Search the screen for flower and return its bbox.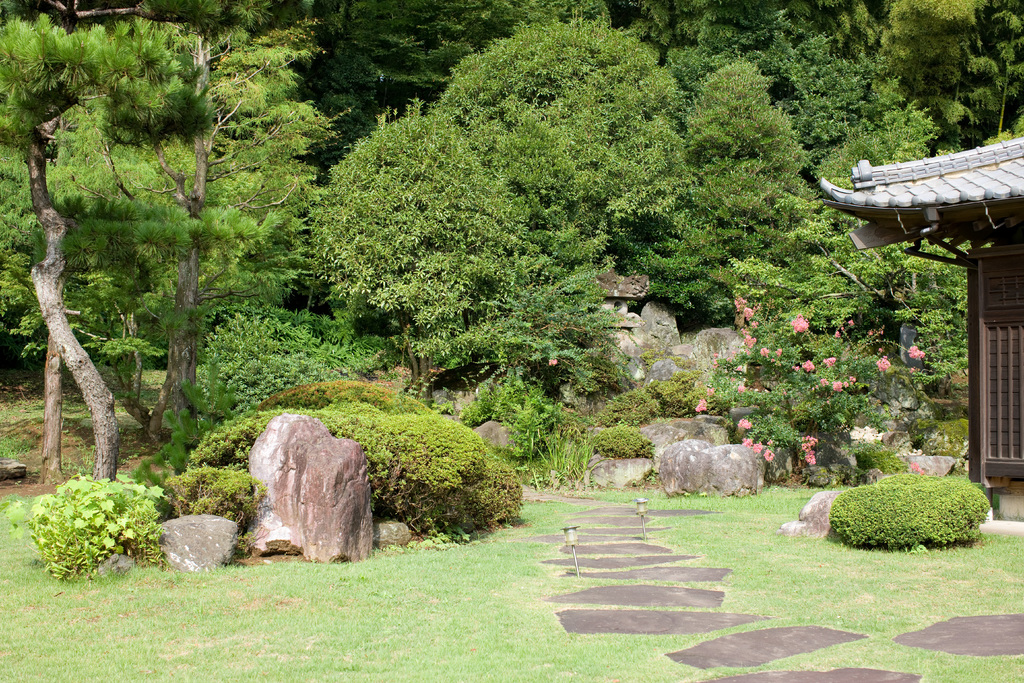
Found: x1=766 y1=438 x2=776 y2=447.
